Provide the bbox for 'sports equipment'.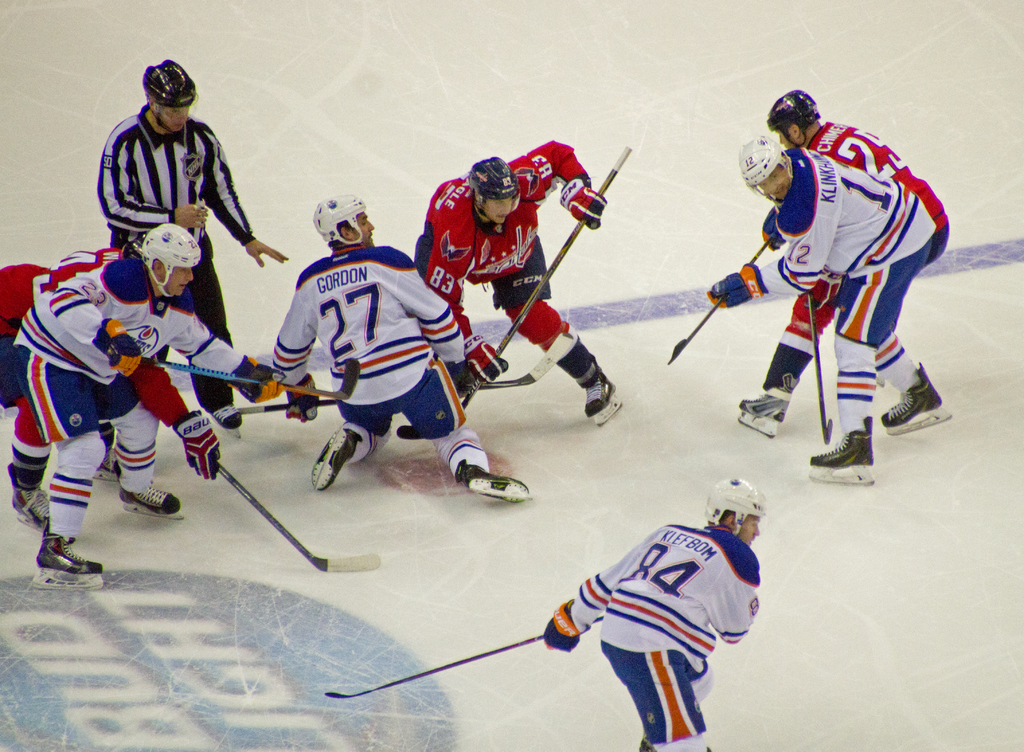
box(214, 462, 381, 575).
